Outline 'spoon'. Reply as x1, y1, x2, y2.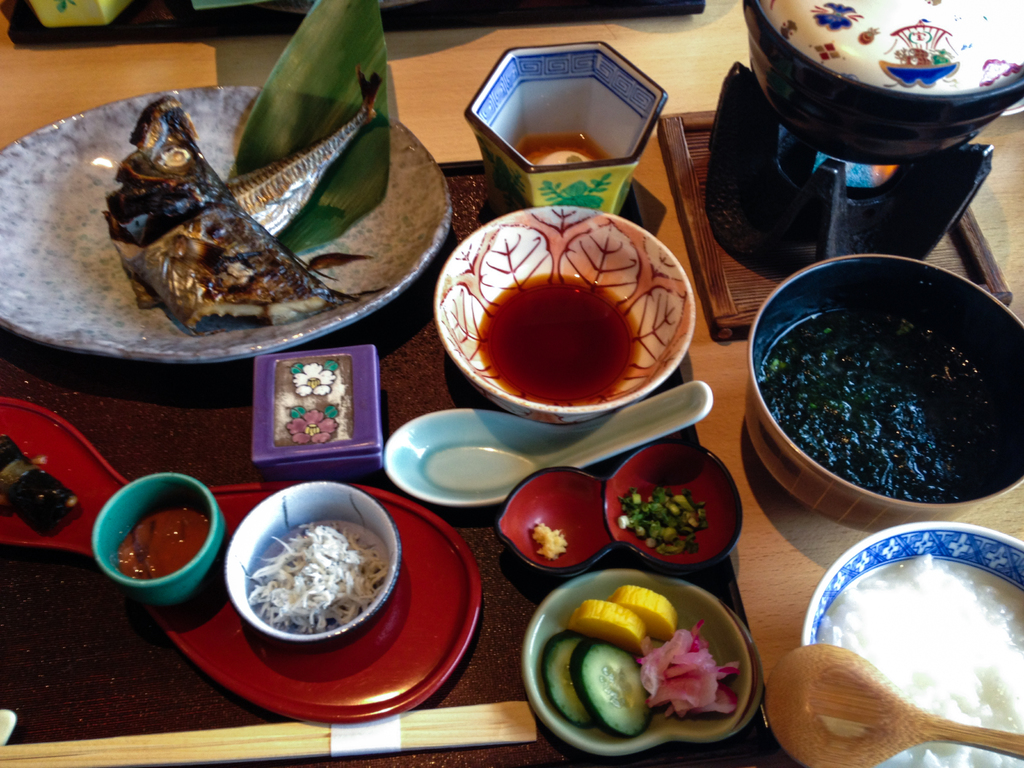
381, 381, 712, 508.
